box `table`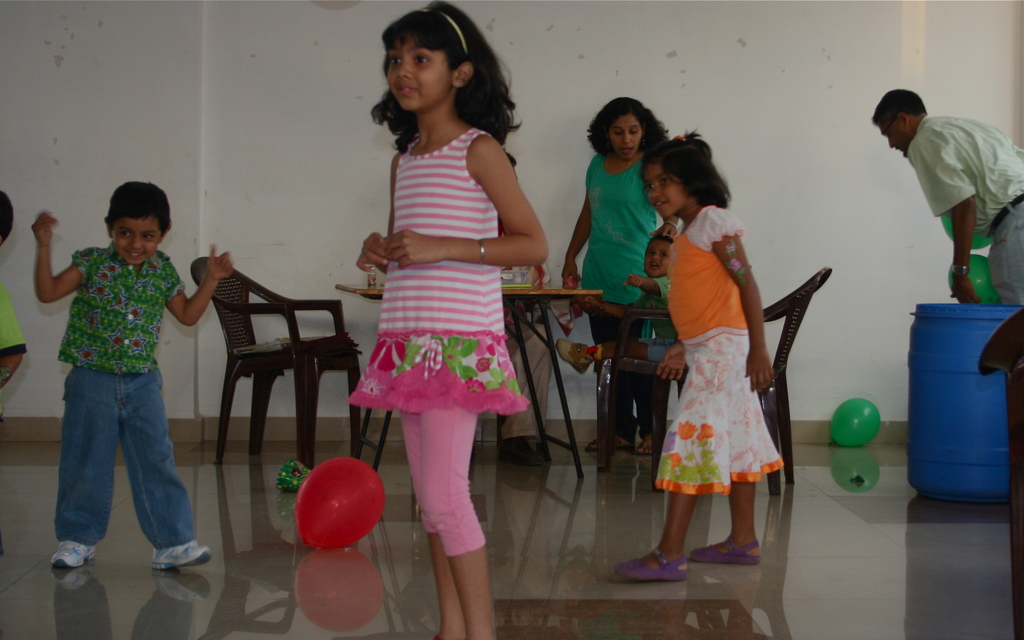
l=333, t=279, r=591, b=481
